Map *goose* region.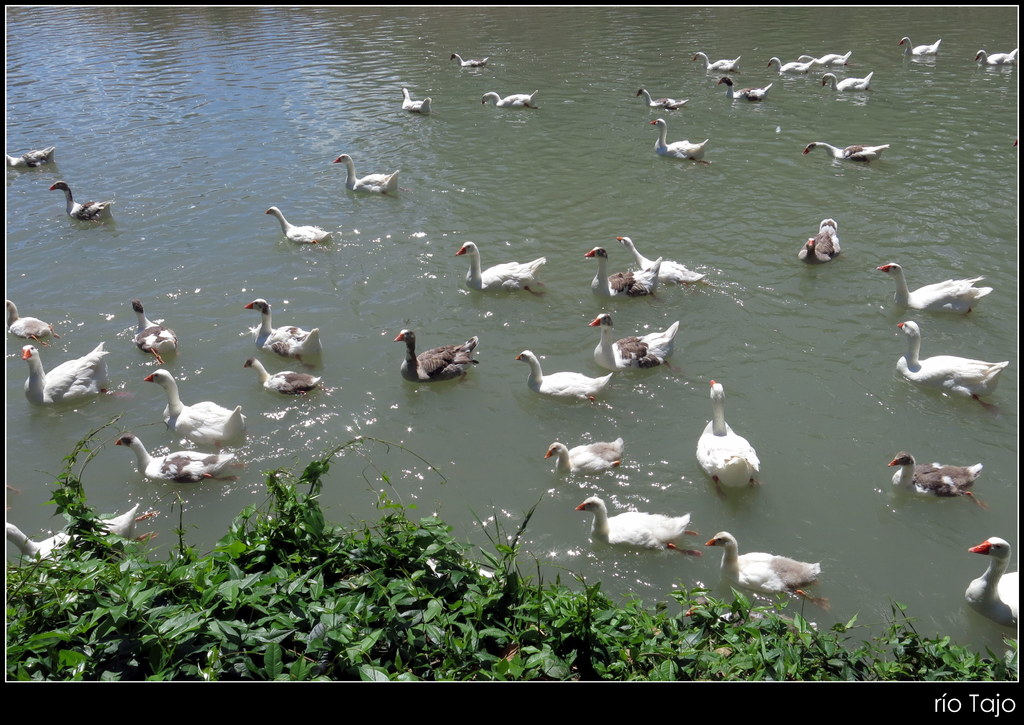
Mapped to 707/530/826/614.
